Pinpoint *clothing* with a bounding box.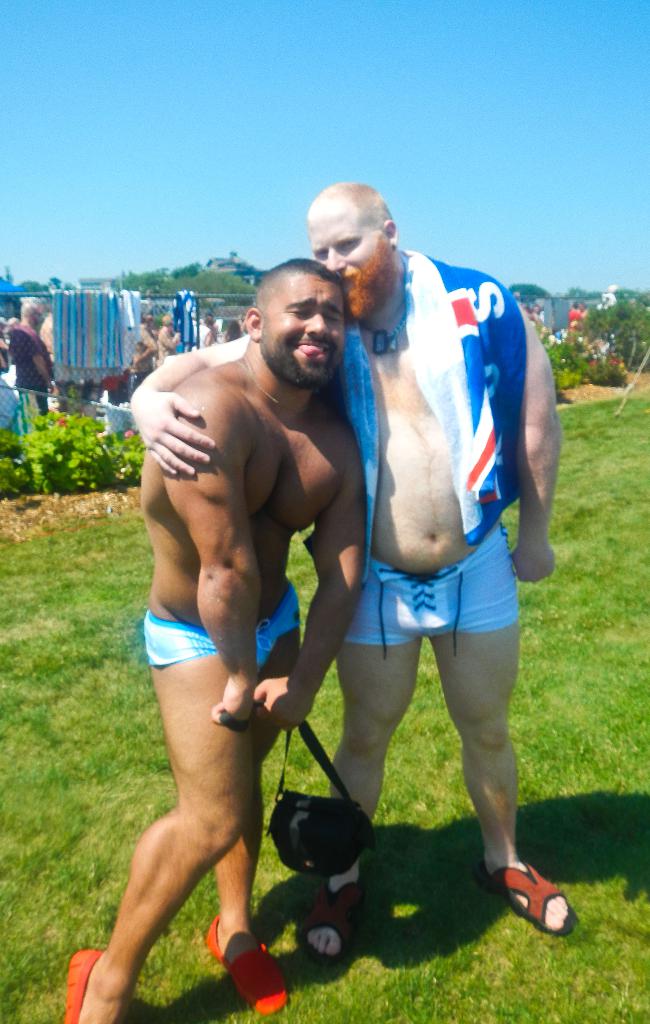
<region>8, 326, 60, 420</region>.
